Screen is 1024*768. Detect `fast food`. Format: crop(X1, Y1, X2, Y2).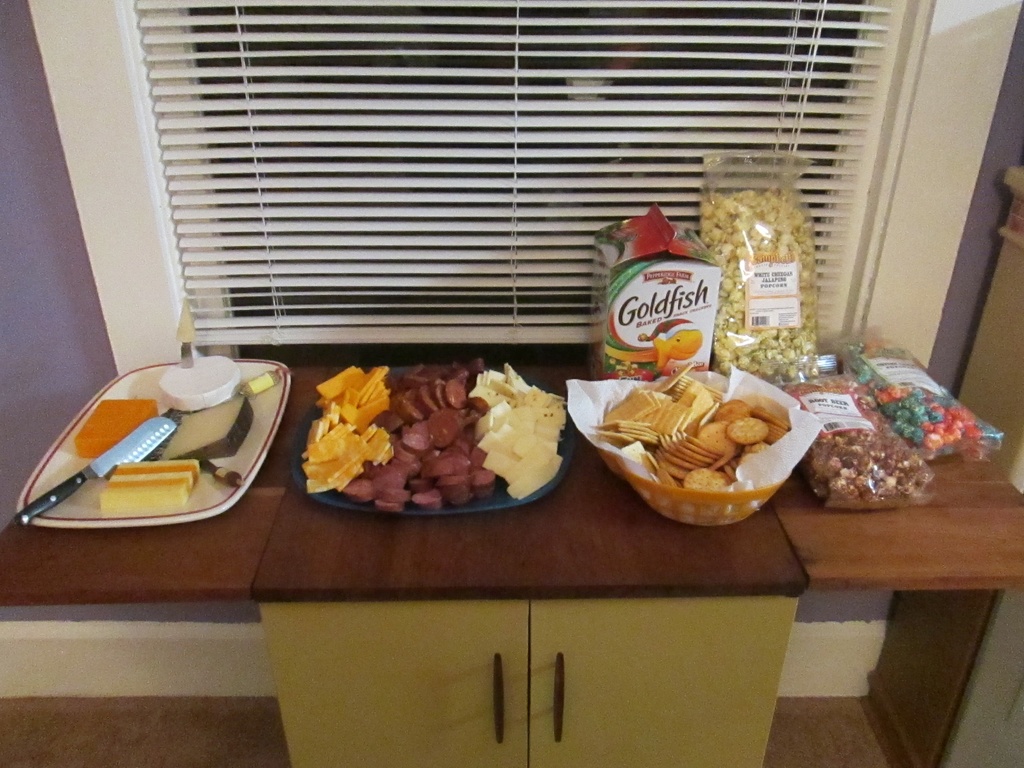
crop(671, 431, 704, 462).
